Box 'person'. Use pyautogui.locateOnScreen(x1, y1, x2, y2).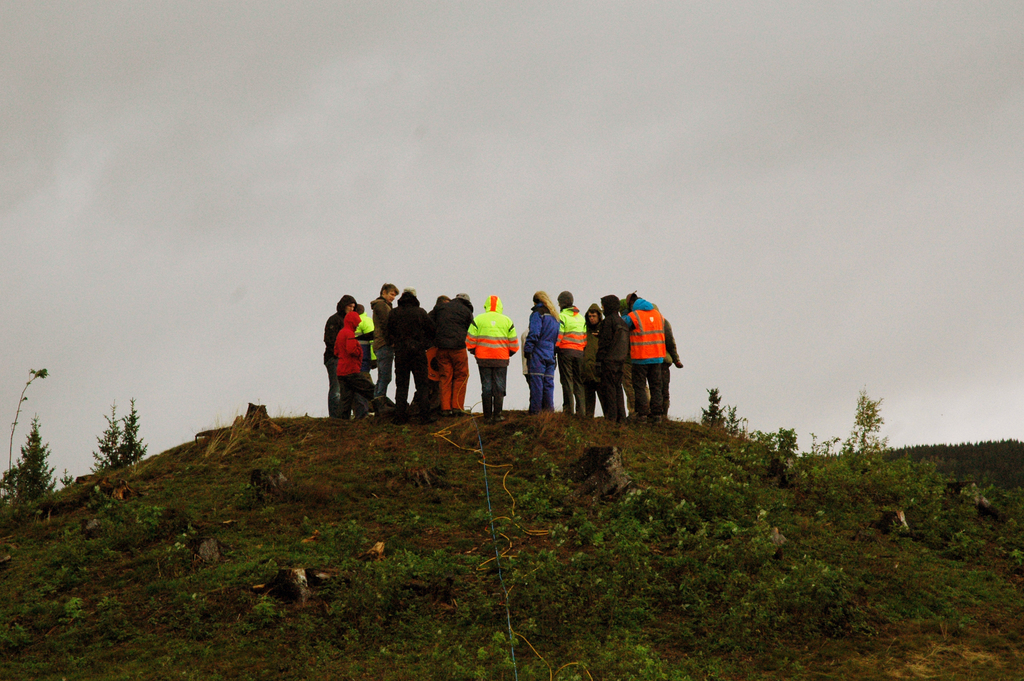
pyautogui.locateOnScreen(354, 302, 372, 338).
